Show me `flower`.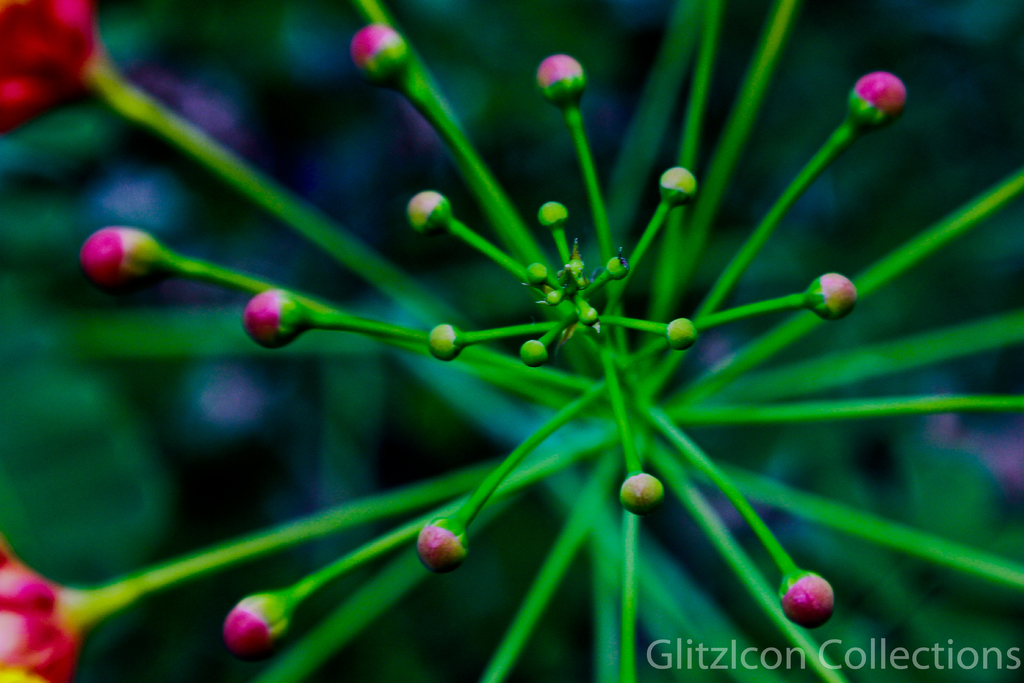
`flower` is here: <box>83,232,161,282</box>.
